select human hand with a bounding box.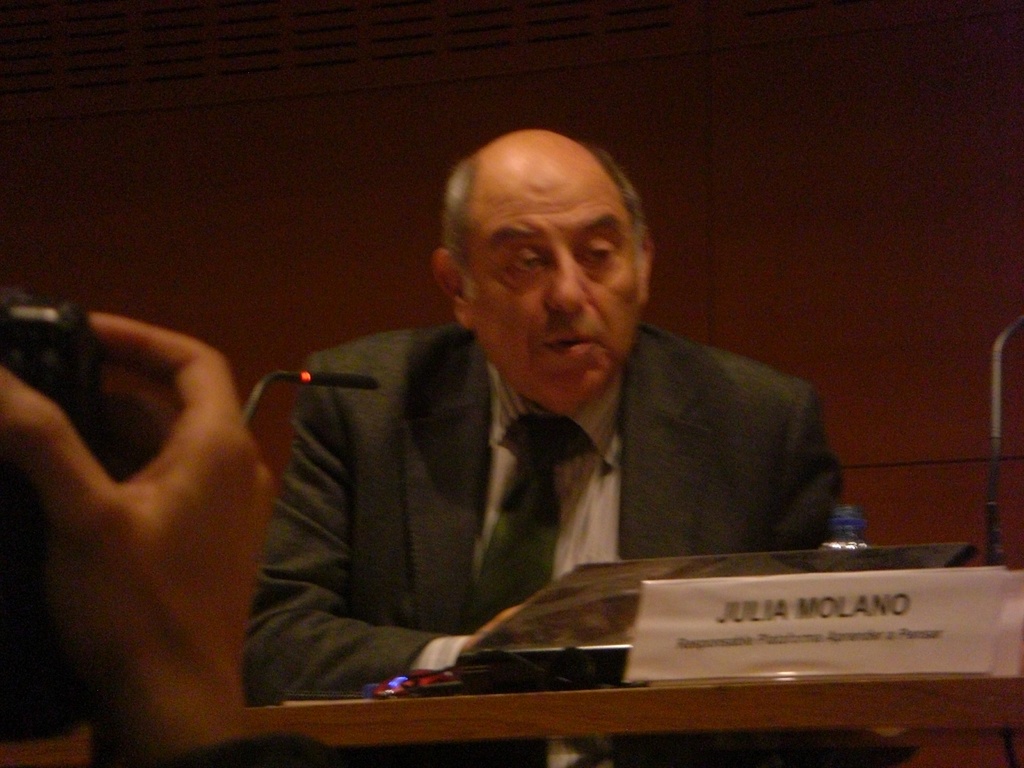
box=[460, 602, 522, 653].
